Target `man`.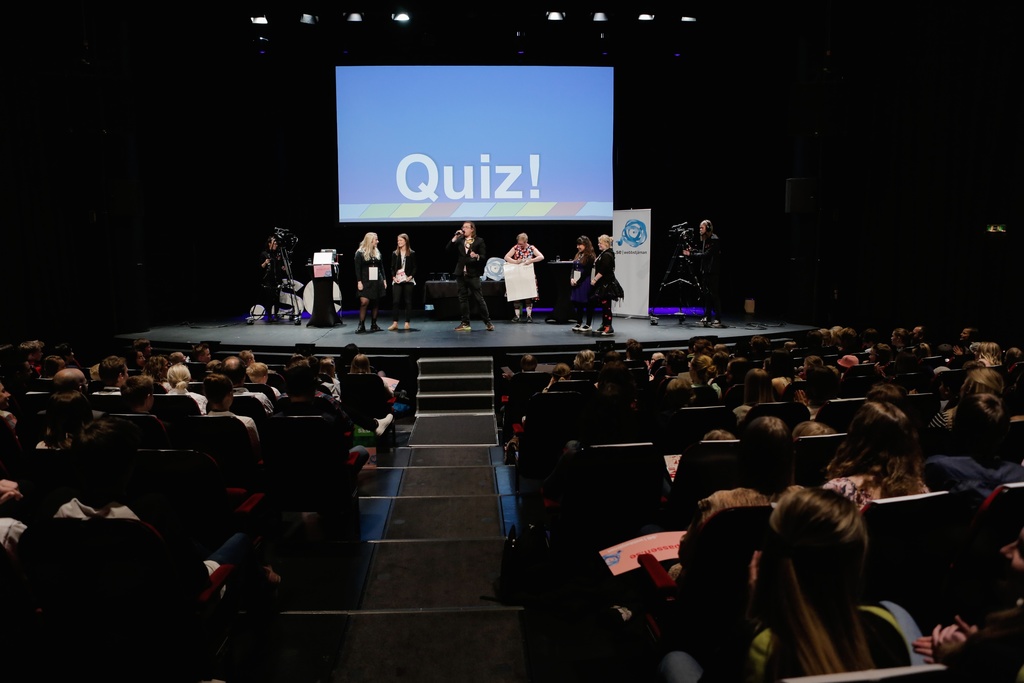
Target region: [x1=680, y1=215, x2=727, y2=329].
